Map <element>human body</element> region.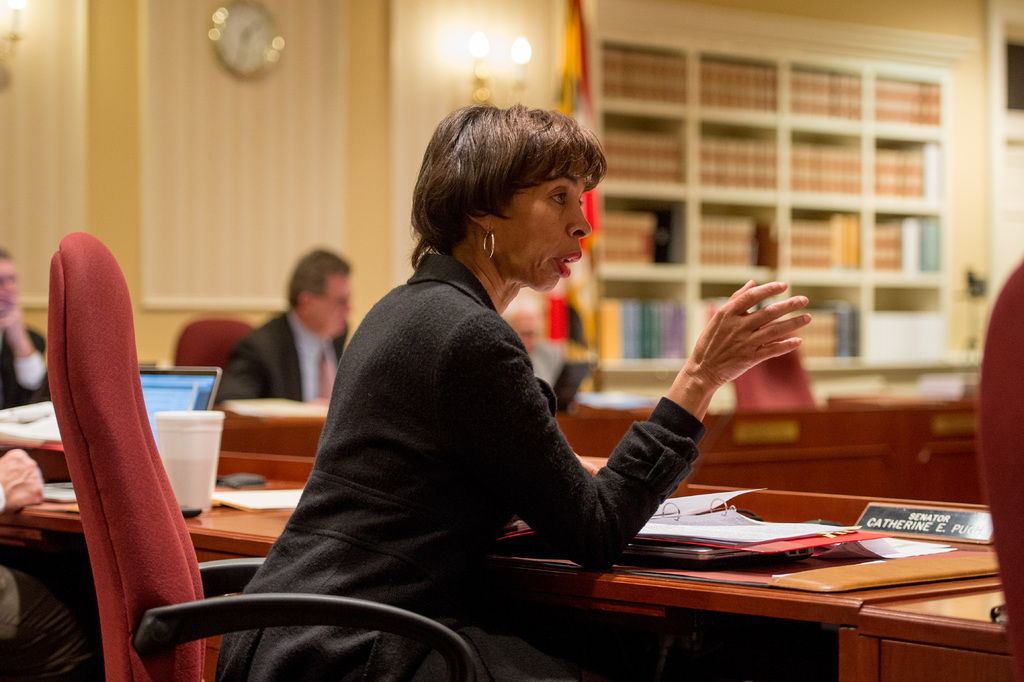
Mapped to <box>0,448,97,681</box>.
